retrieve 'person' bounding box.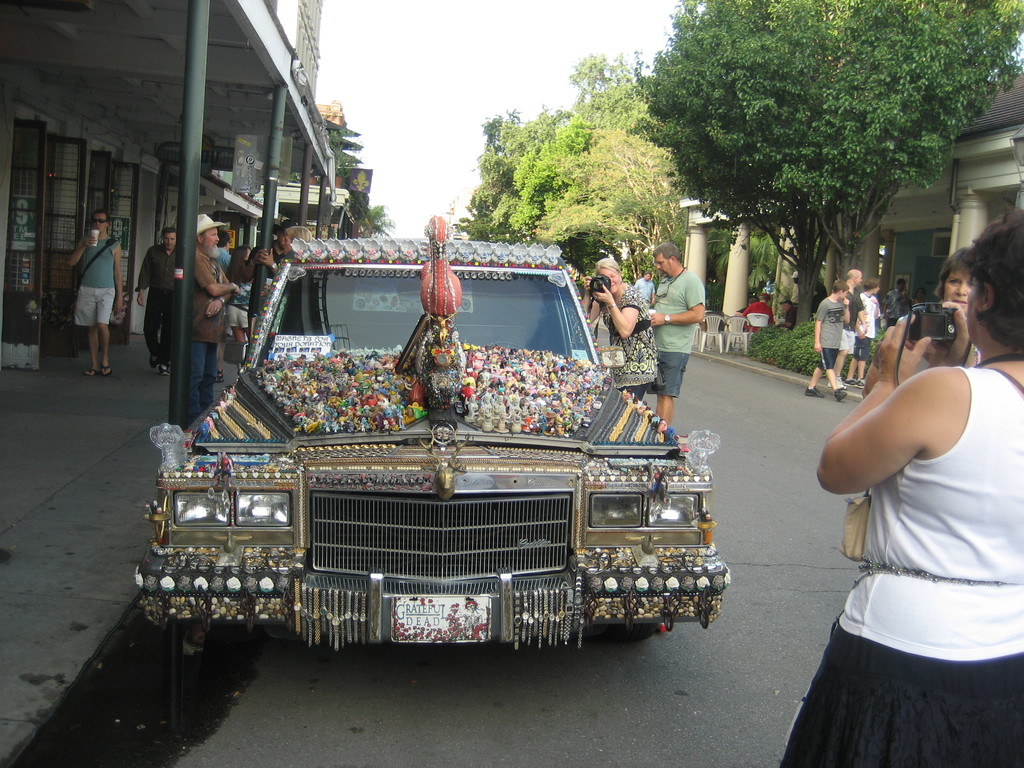
Bounding box: box=[847, 275, 884, 394].
